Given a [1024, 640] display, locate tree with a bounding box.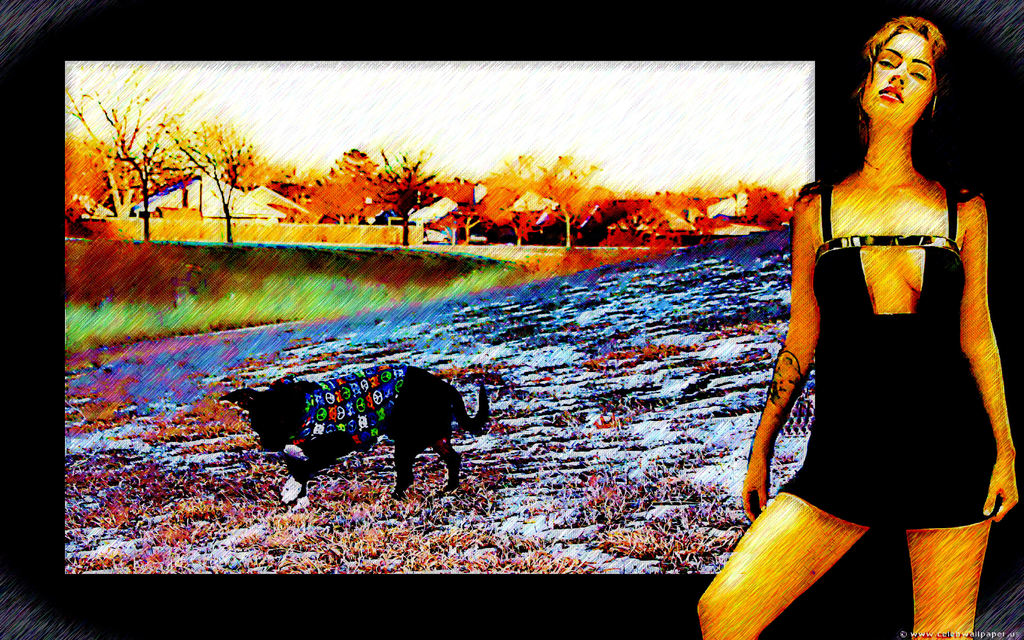
Located: x1=138, y1=97, x2=273, y2=236.
